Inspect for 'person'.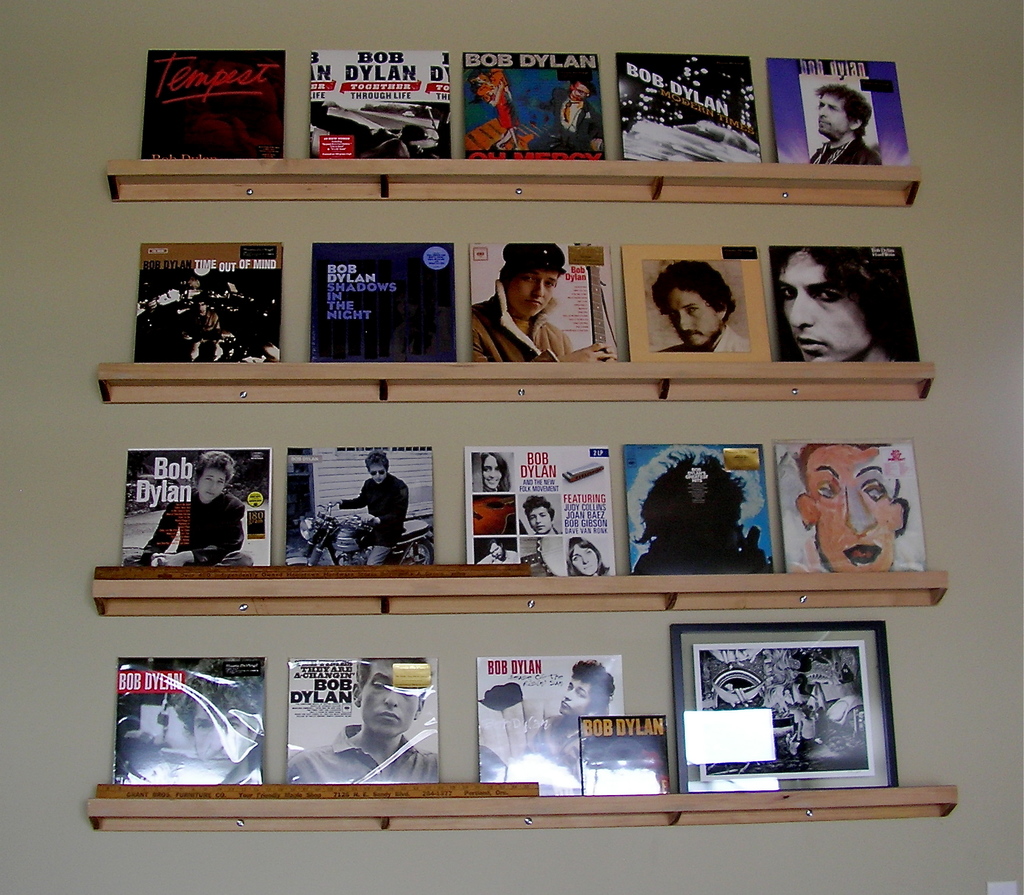
Inspection: detection(481, 450, 512, 493).
